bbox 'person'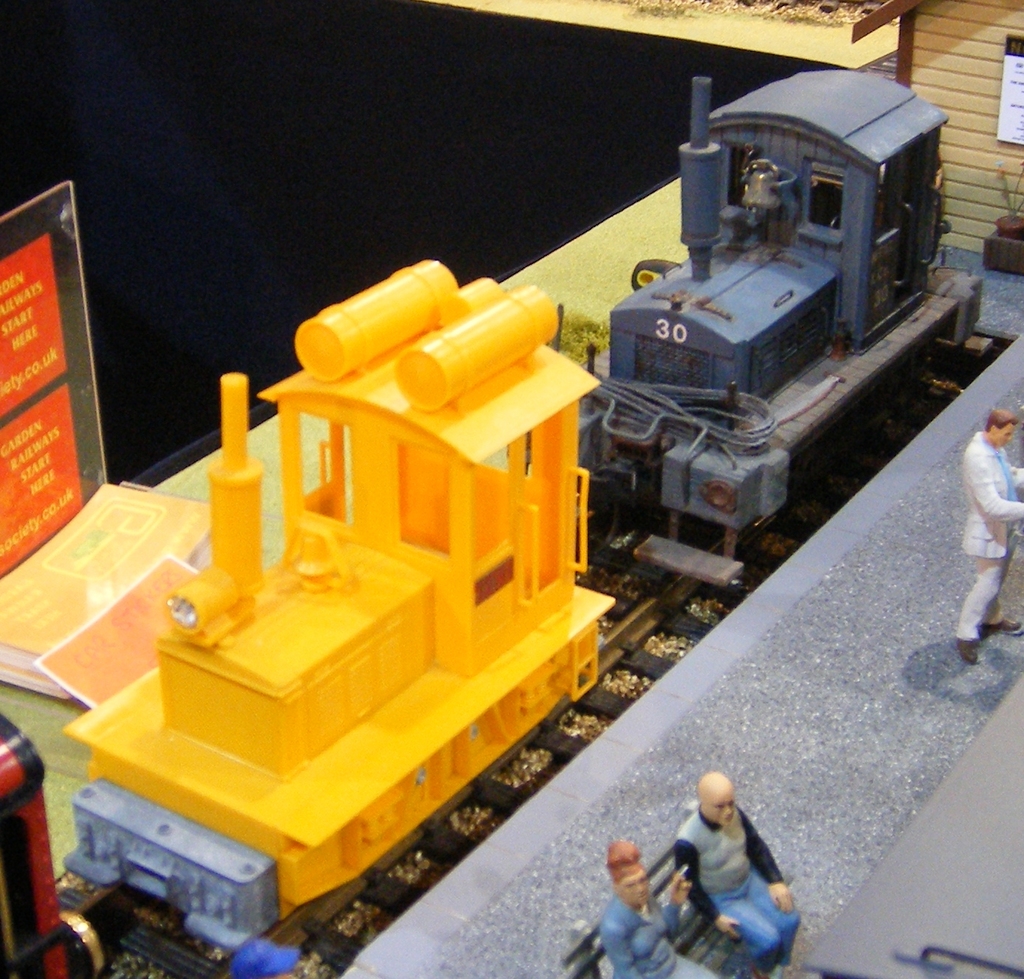
[x1=948, y1=405, x2=1023, y2=667]
